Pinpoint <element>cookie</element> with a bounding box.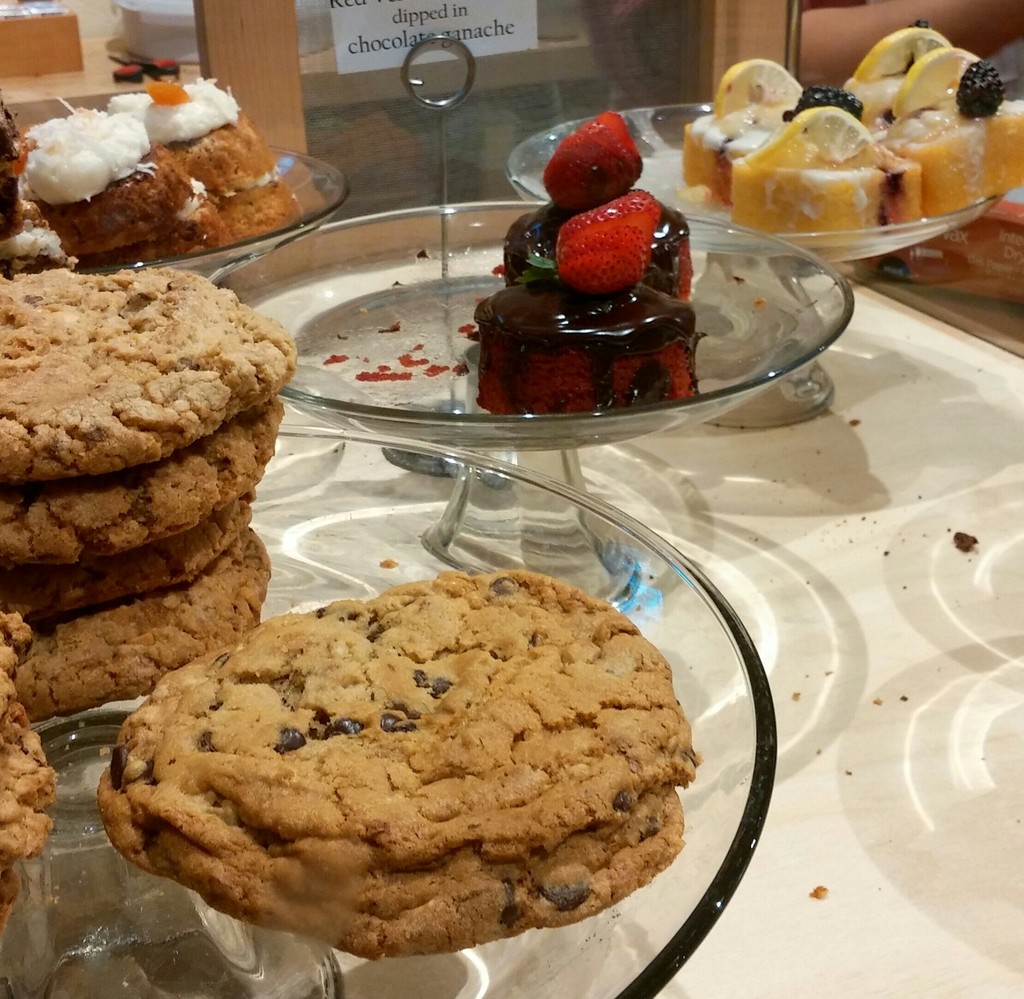
[0, 615, 69, 930].
